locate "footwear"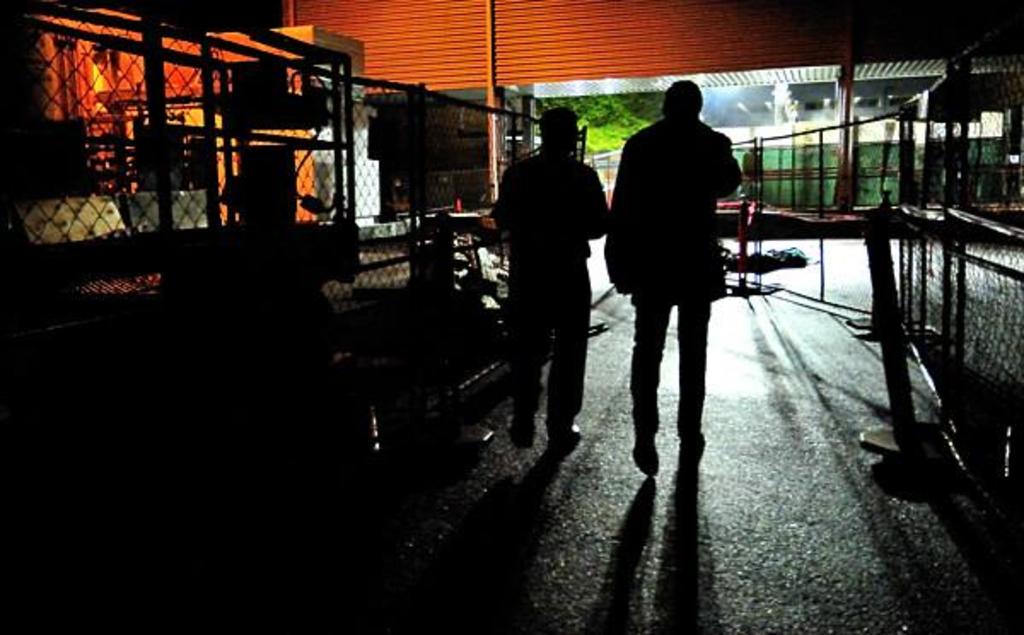
rect(509, 413, 539, 451)
